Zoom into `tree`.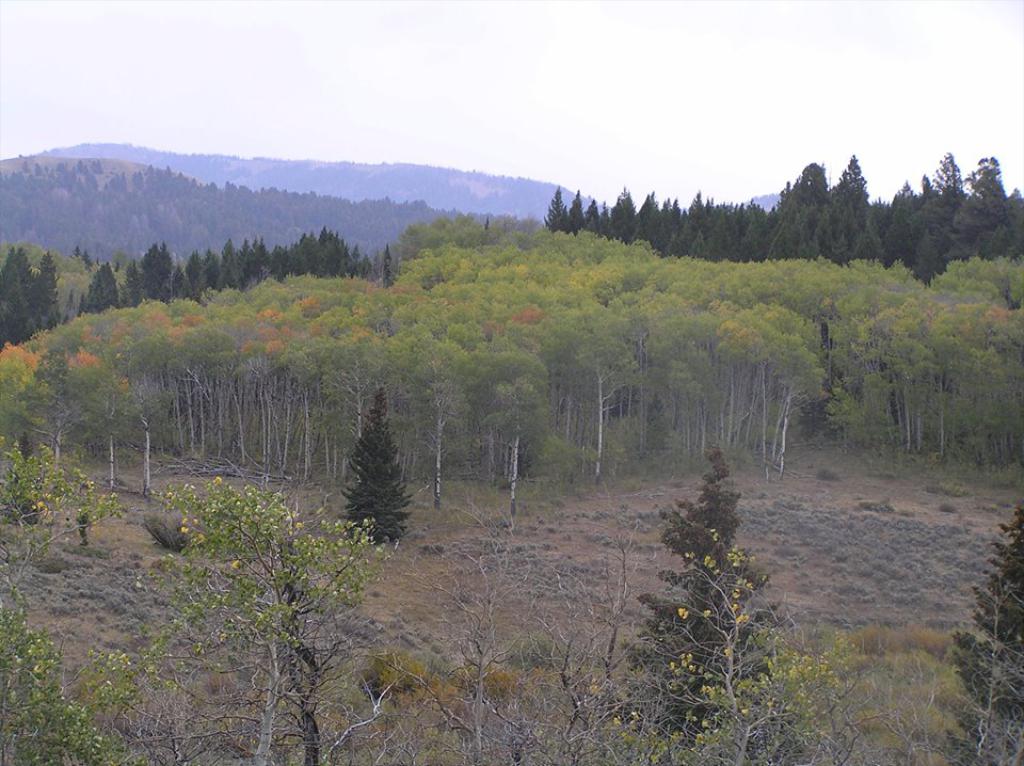
Zoom target: detection(372, 244, 396, 274).
